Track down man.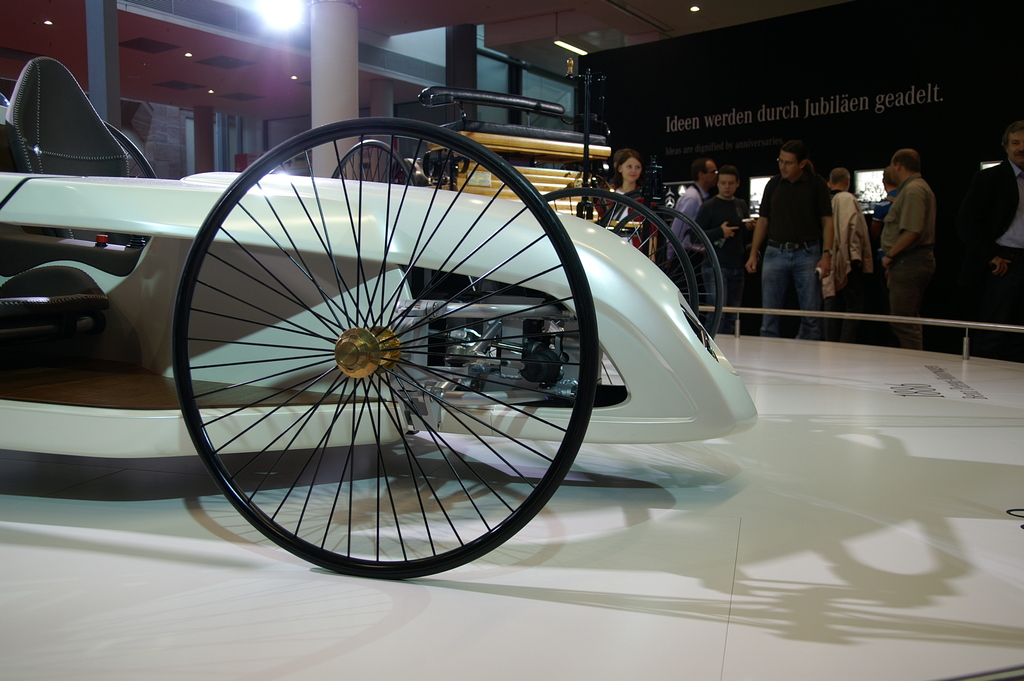
Tracked to Rect(877, 168, 898, 215).
